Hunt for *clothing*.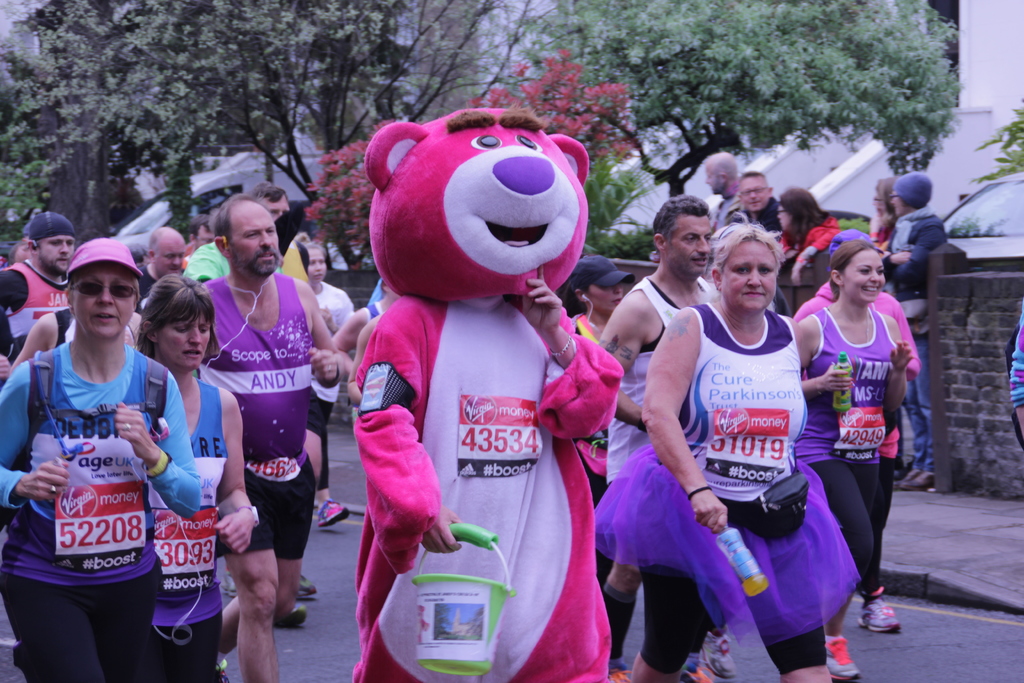
Hunted down at [left=149, top=377, right=233, bottom=682].
